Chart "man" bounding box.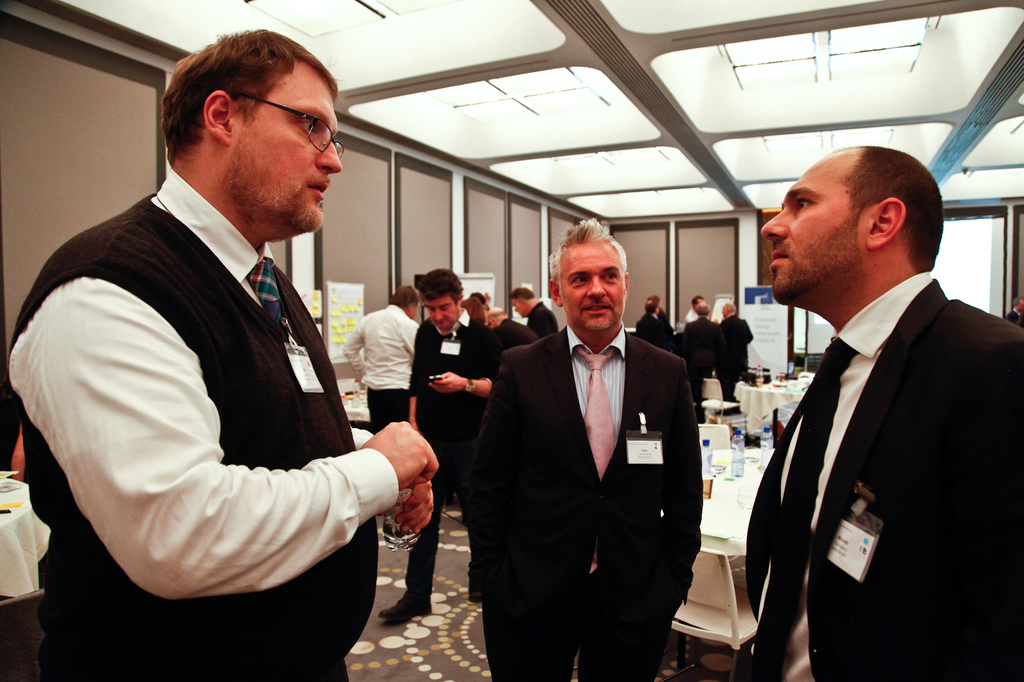
Charted: [x1=717, y1=303, x2=754, y2=414].
